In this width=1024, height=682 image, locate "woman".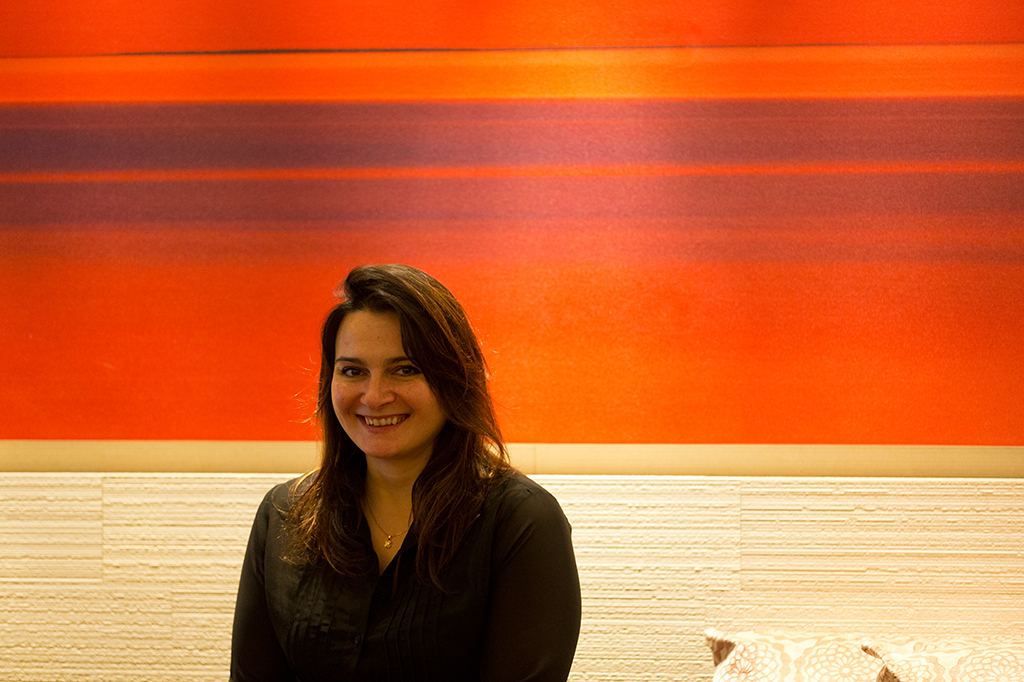
Bounding box: box=[226, 258, 588, 681].
